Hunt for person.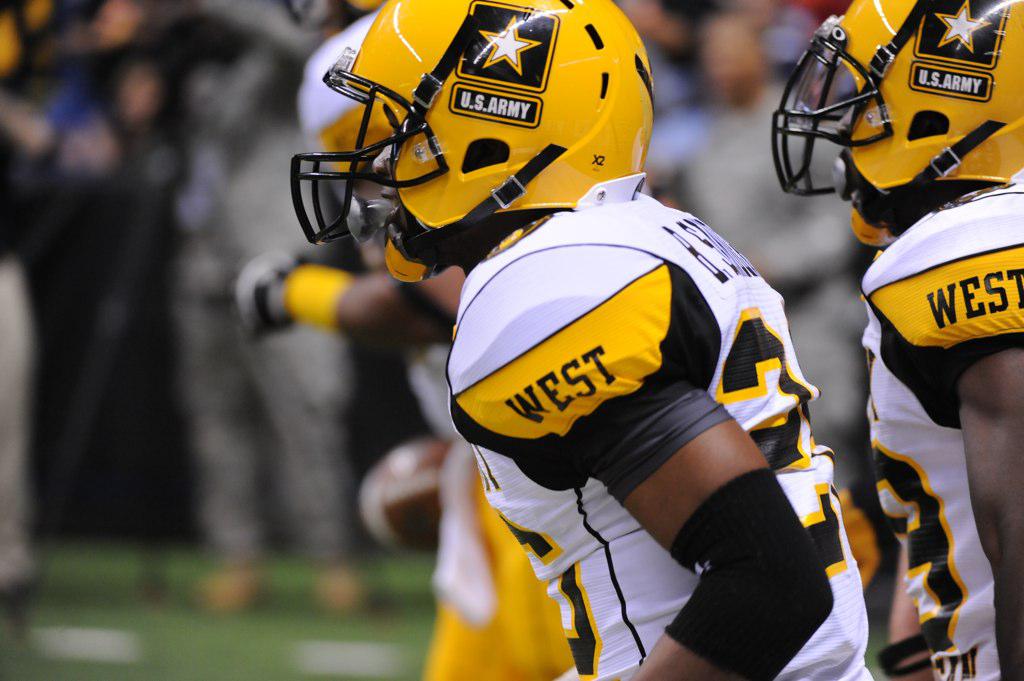
Hunted down at crop(432, 100, 847, 677).
